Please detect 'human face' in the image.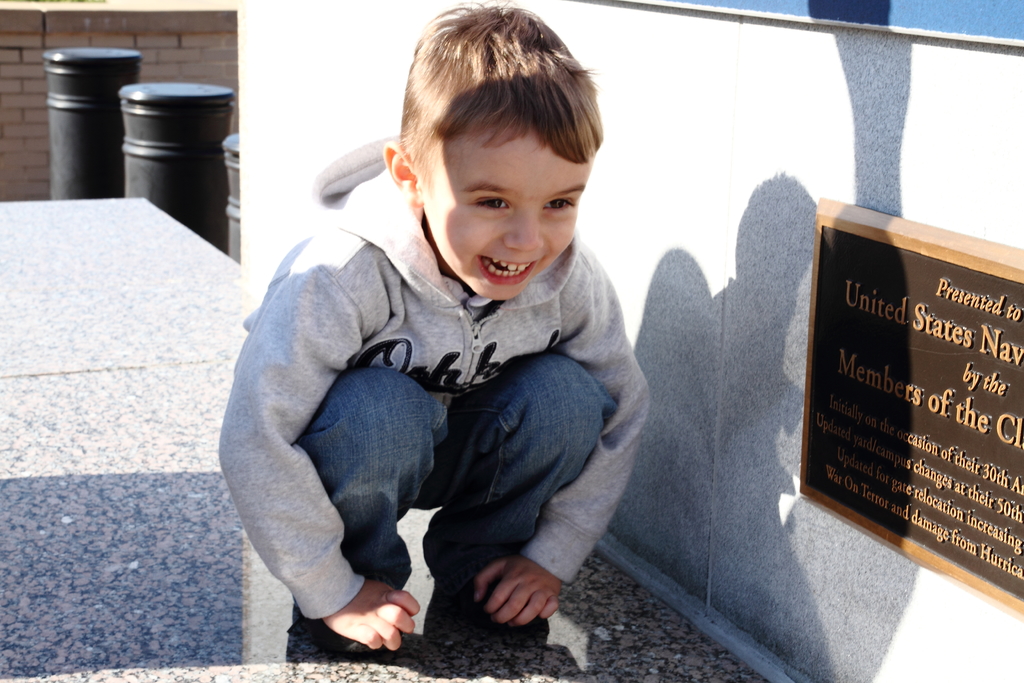
(415, 120, 589, 303).
